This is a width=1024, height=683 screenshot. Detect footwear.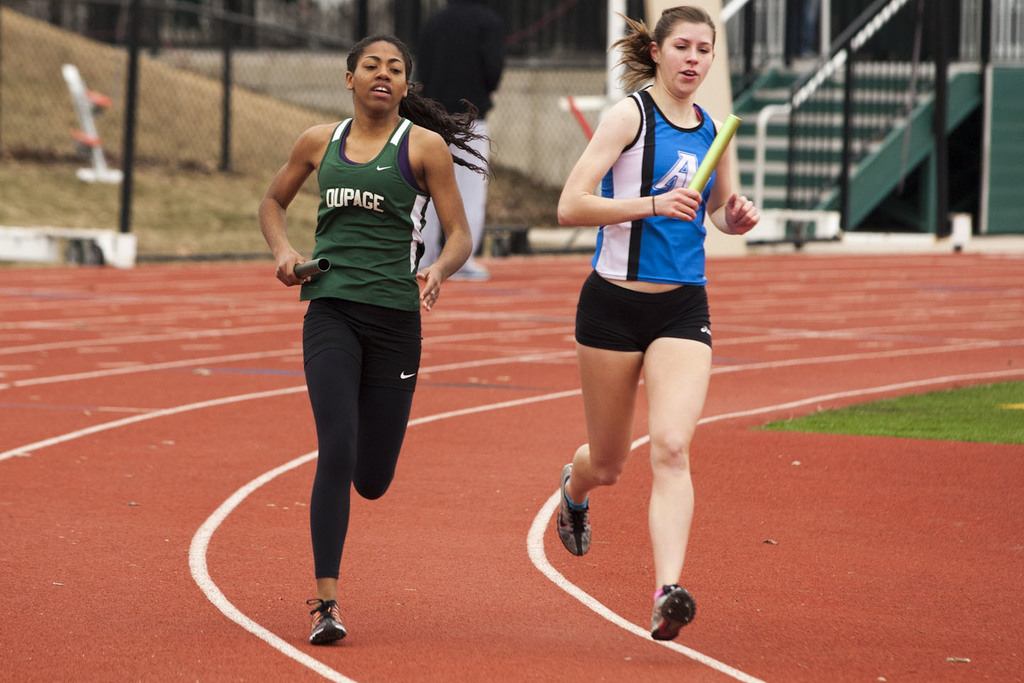
rect(646, 586, 705, 658).
